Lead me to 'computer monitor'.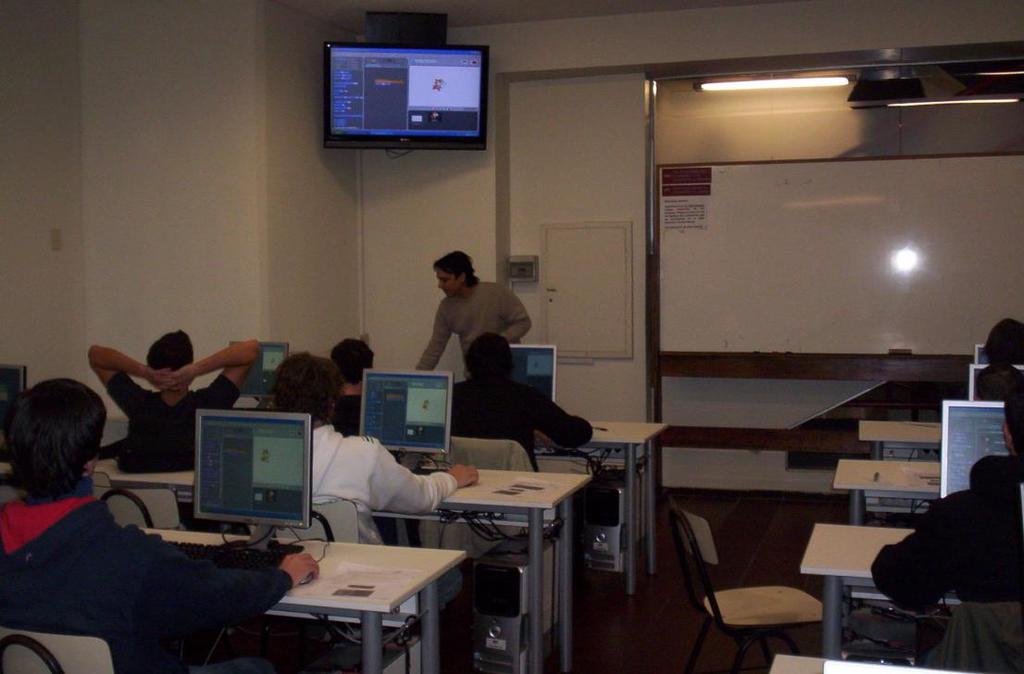
Lead to locate(939, 397, 1019, 502).
